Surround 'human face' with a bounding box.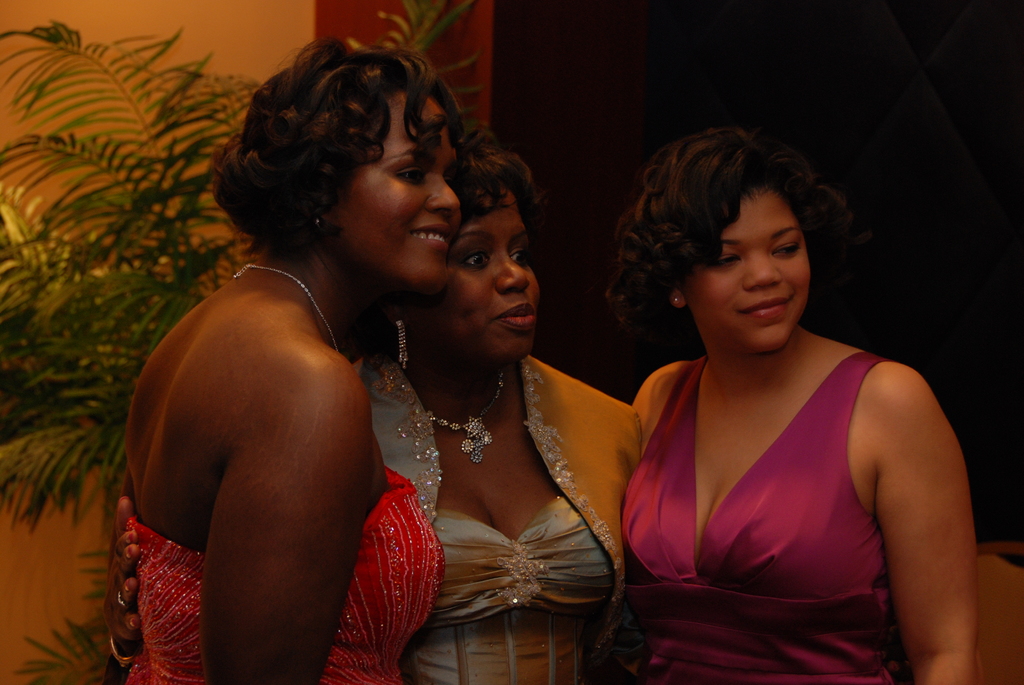
left=430, top=190, right=539, bottom=368.
